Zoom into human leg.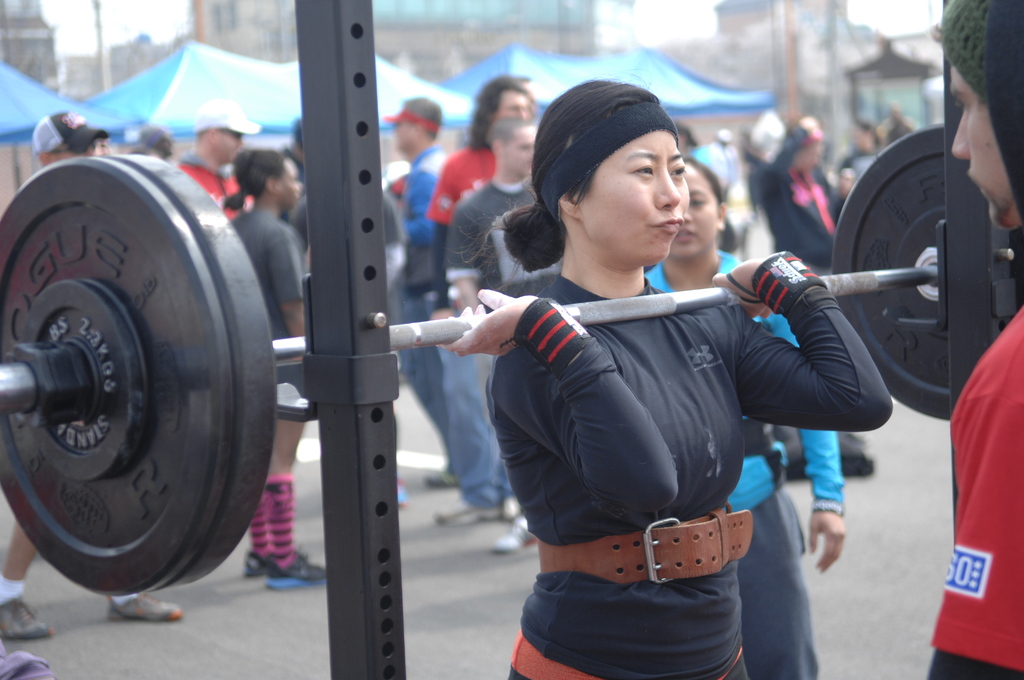
Zoom target: box=[245, 460, 273, 574].
